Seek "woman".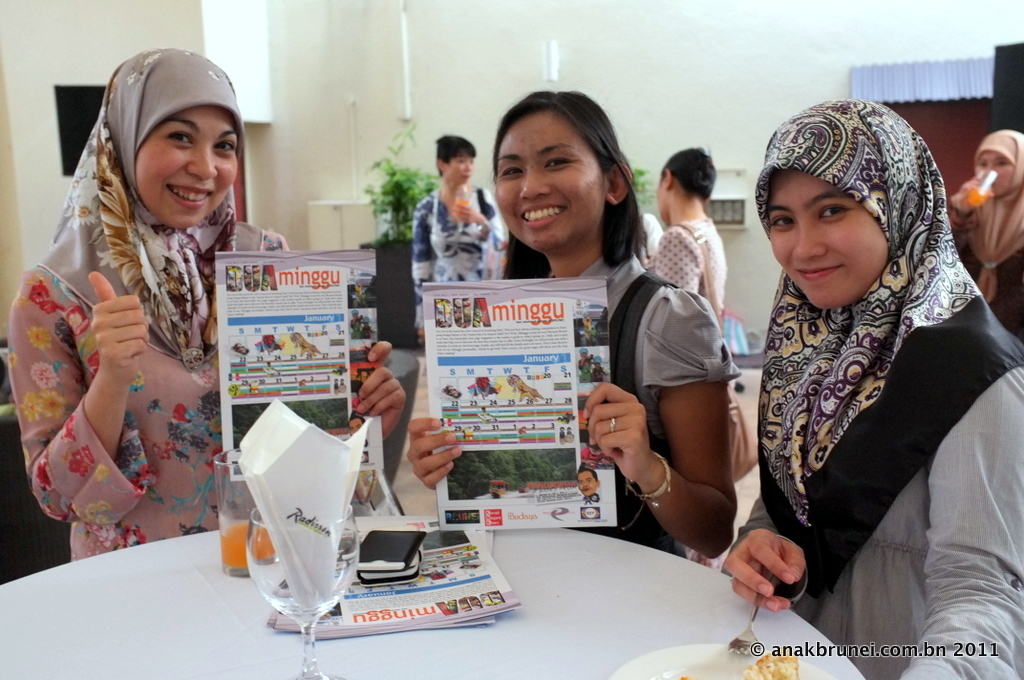
x1=647, y1=136, x2=728, y2=331.
